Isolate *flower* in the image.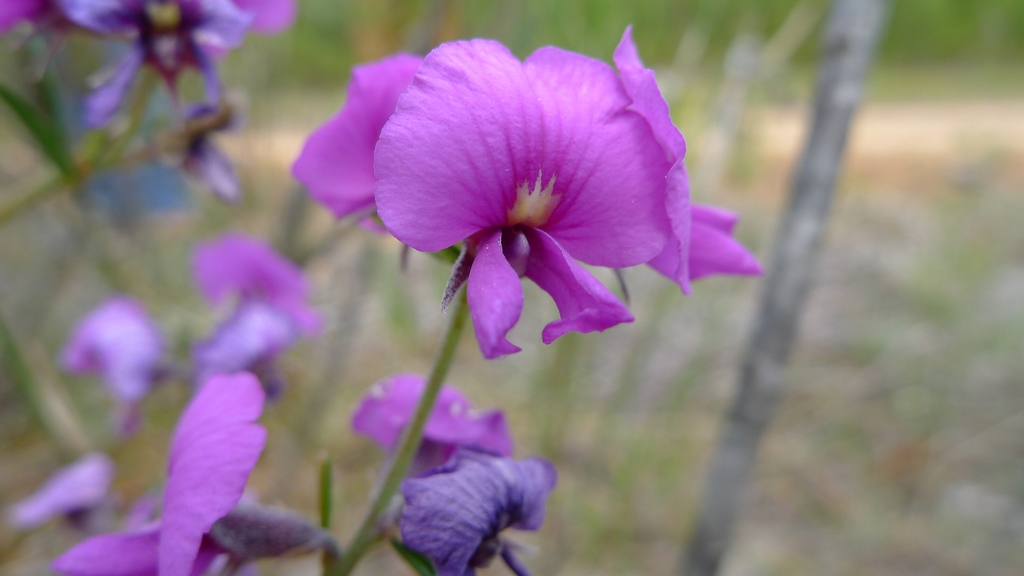
Isolated region: Rect(340, 30, 730, 360).
